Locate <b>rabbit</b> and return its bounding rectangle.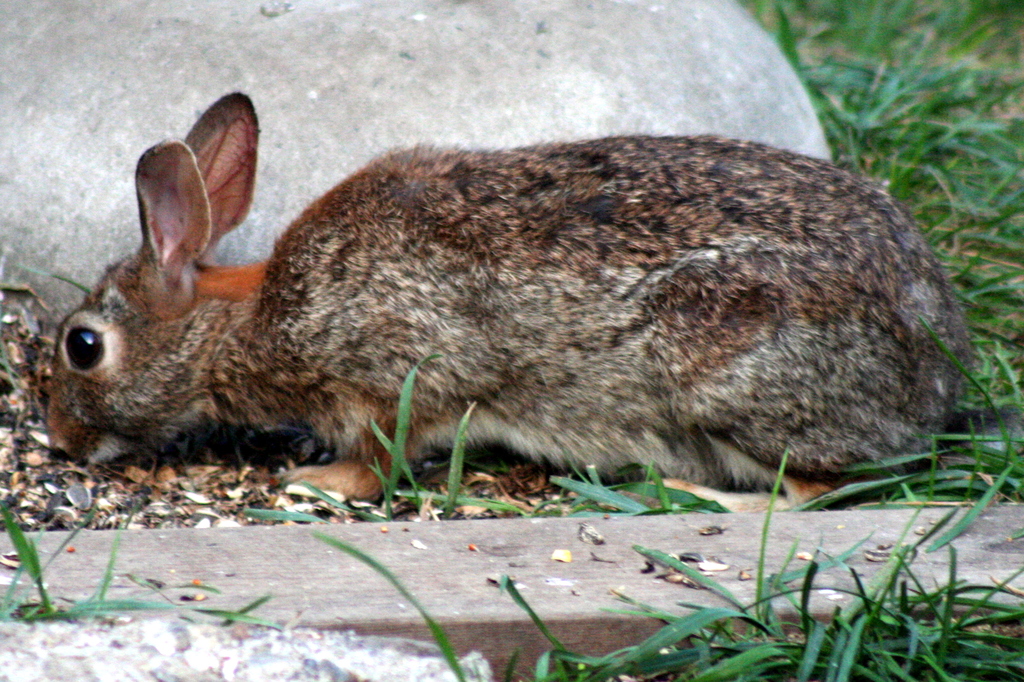
(x1=39, y1=94, x2=1021, y2=514).
